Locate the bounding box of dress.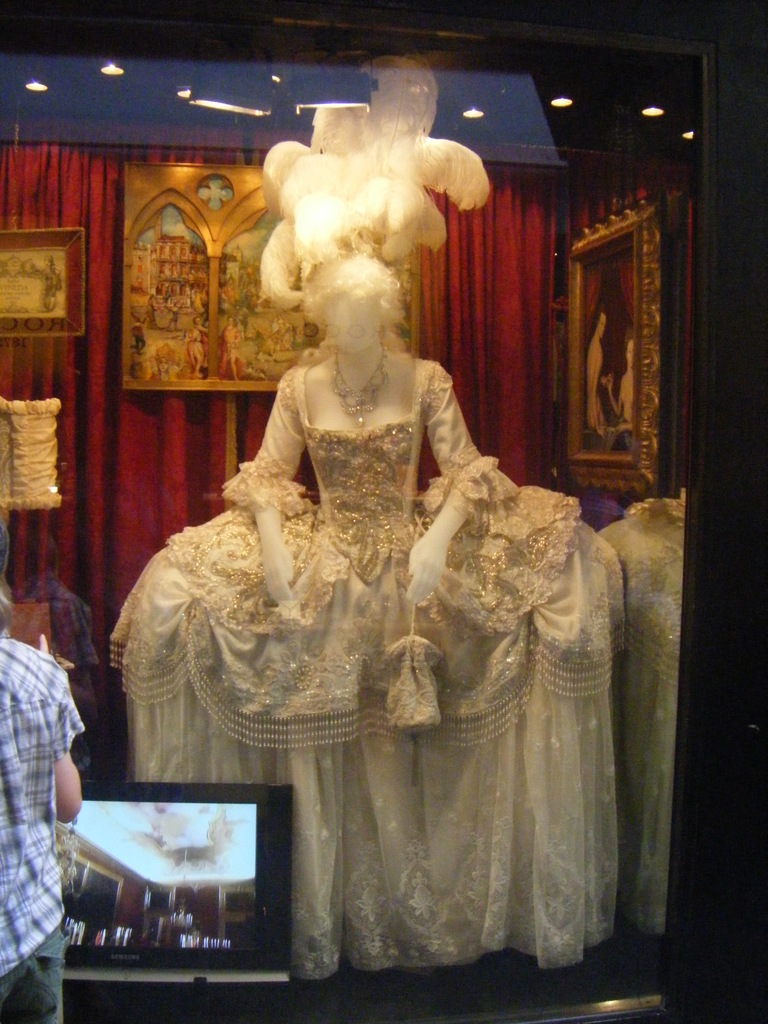
Bounding box: 103/350/632/987.
